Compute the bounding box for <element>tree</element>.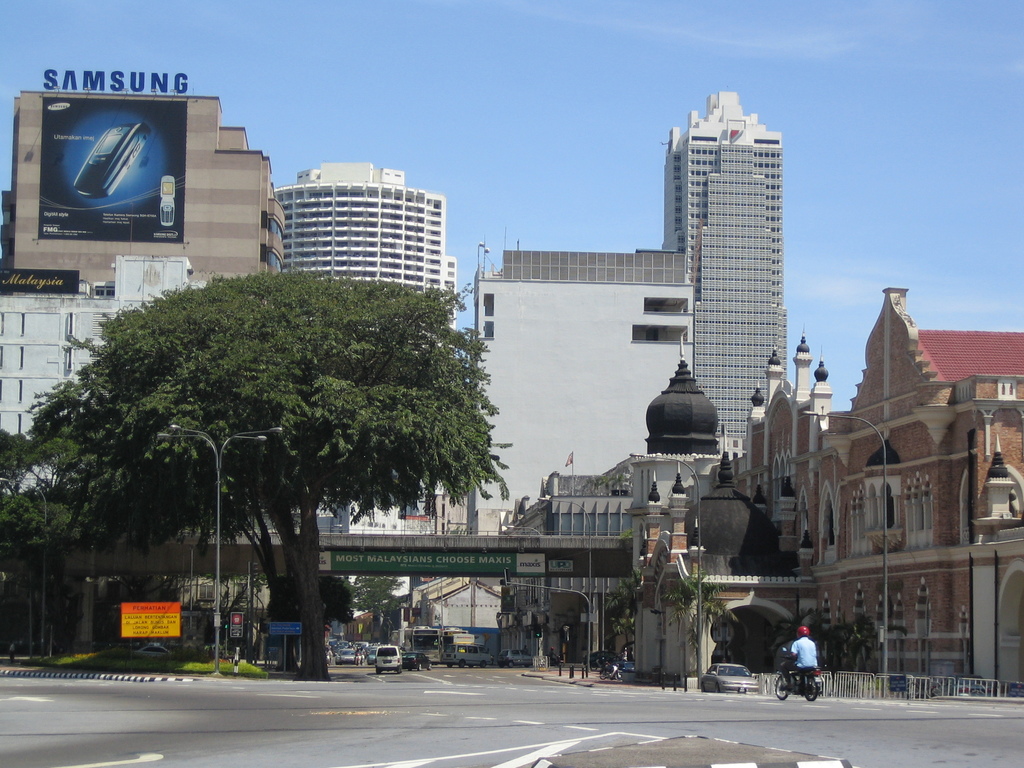
l=271, t=574, r=353, b=631.
